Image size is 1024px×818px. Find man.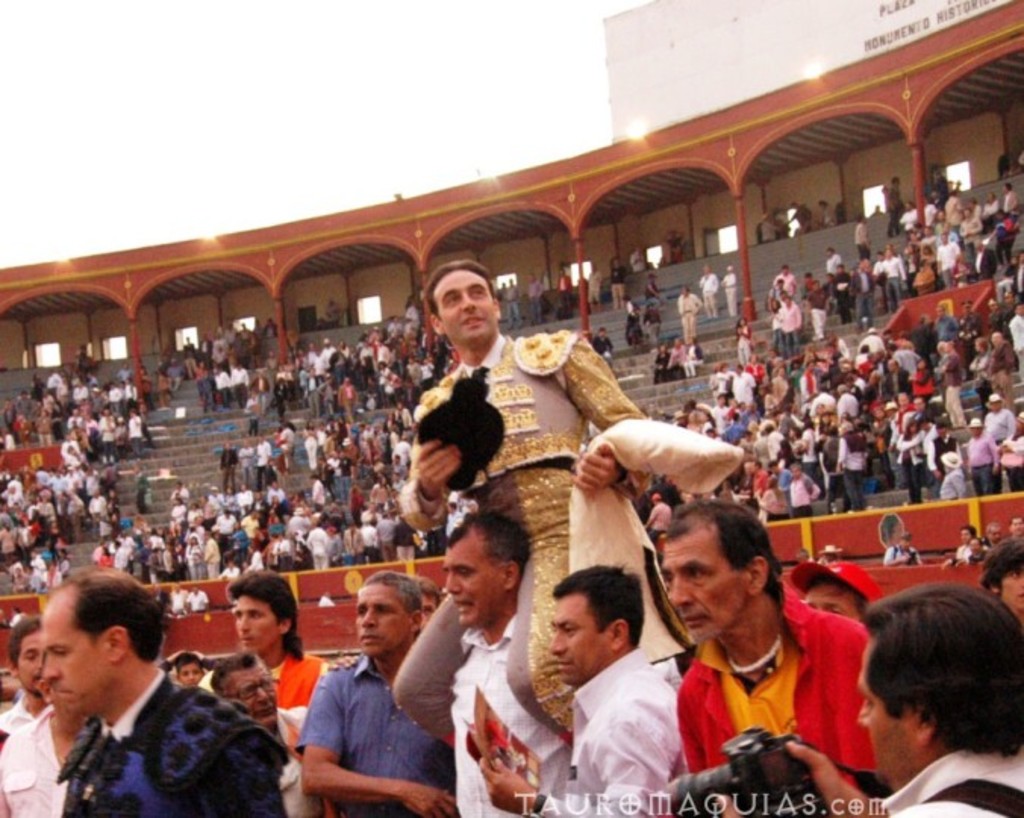
983/392/1013/441.
